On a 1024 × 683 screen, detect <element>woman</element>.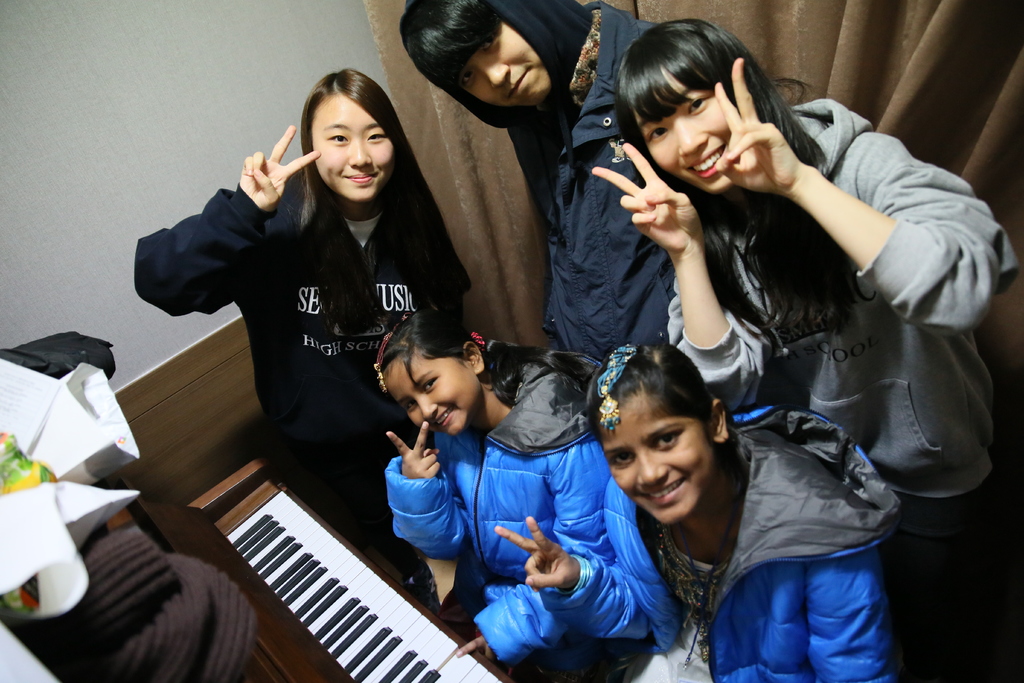
l=581, t=22, r=1012, b=522.
